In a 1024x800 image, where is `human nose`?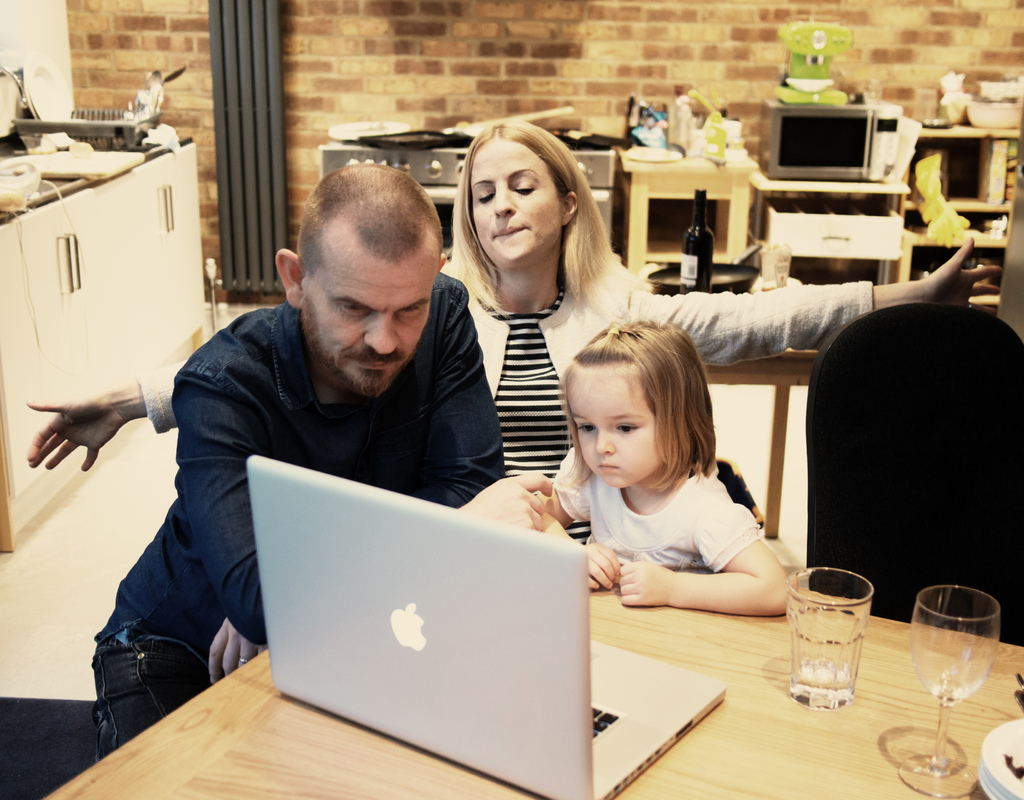
detection(598, 427, 614, 453).
